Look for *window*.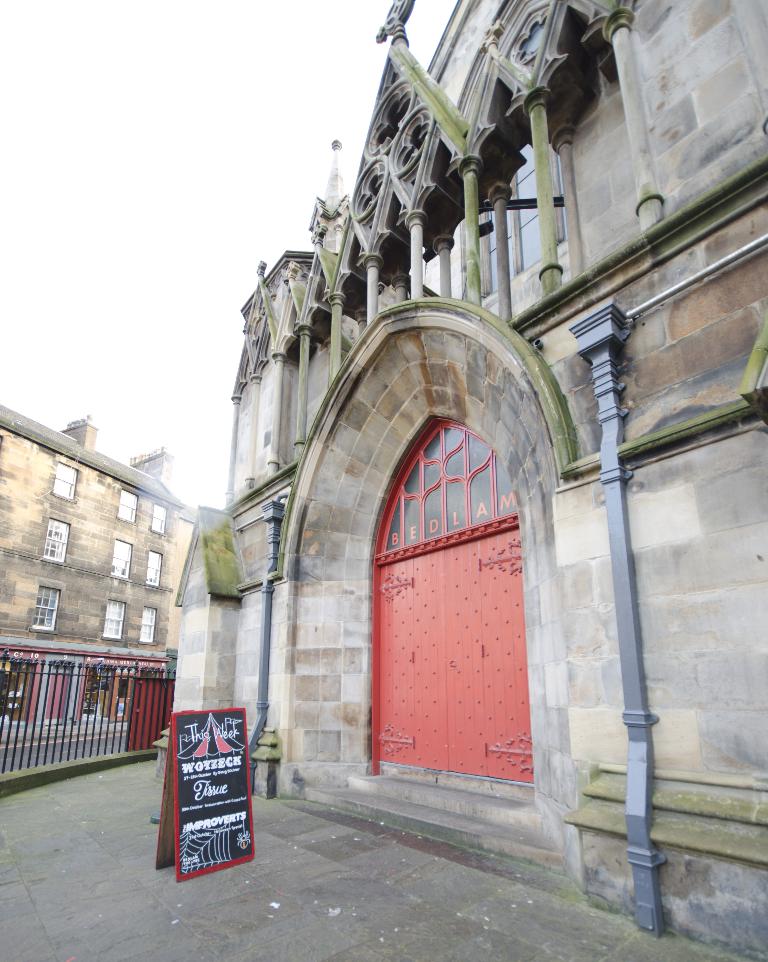
Found: 31 587 56 633.
